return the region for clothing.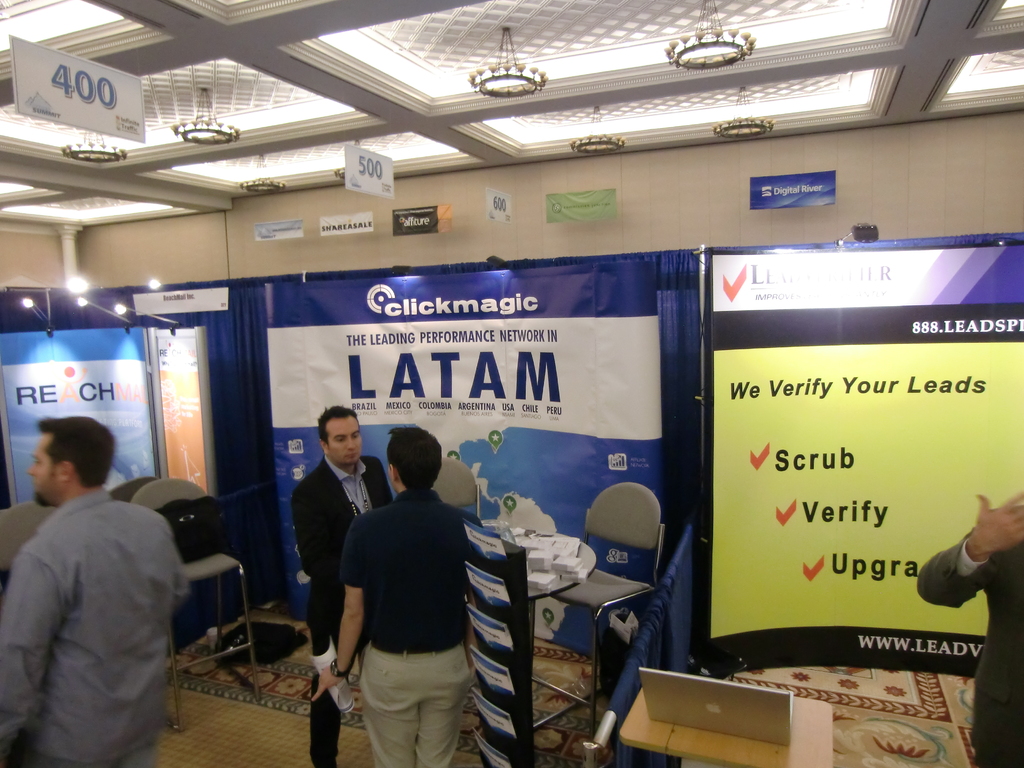
{"x1": 916, "y1": 504, "x2": 1023, "y2": 764}.
